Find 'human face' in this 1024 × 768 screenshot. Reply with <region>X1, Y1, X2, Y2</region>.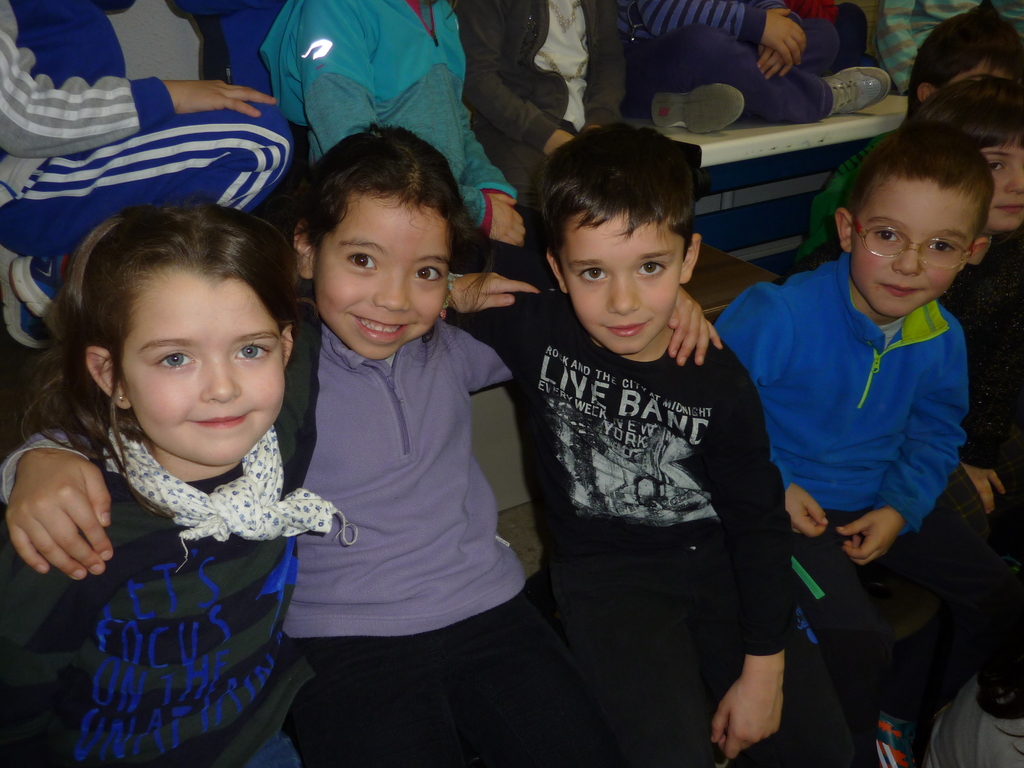
<region>856, 177, 977, 320</region>.
